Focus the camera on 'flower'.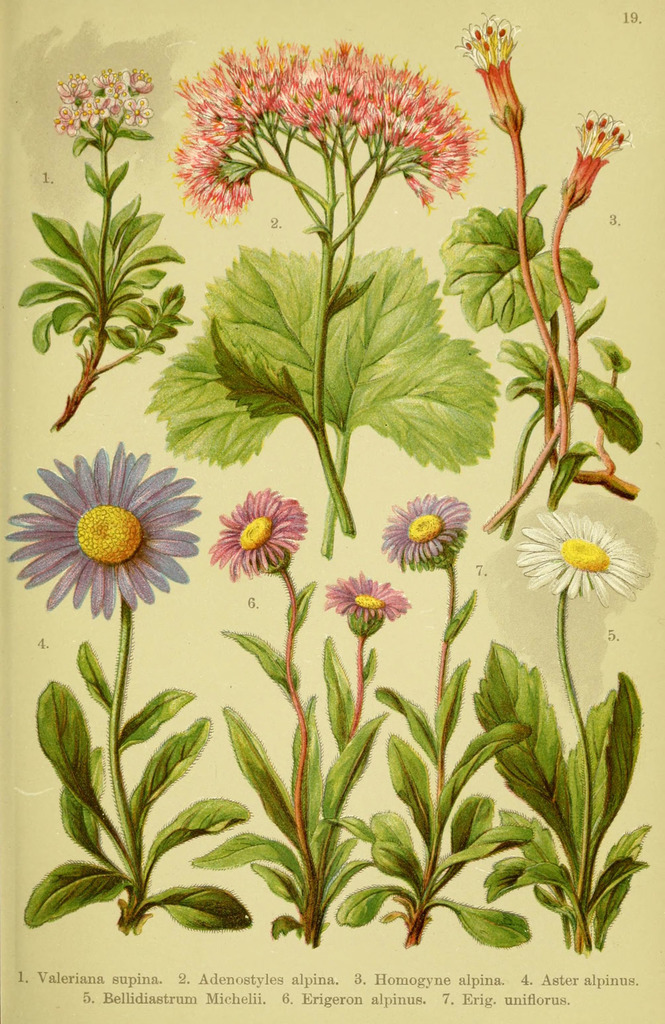
Focus region: x1=515 y1=501 x2=650 y2=606.
